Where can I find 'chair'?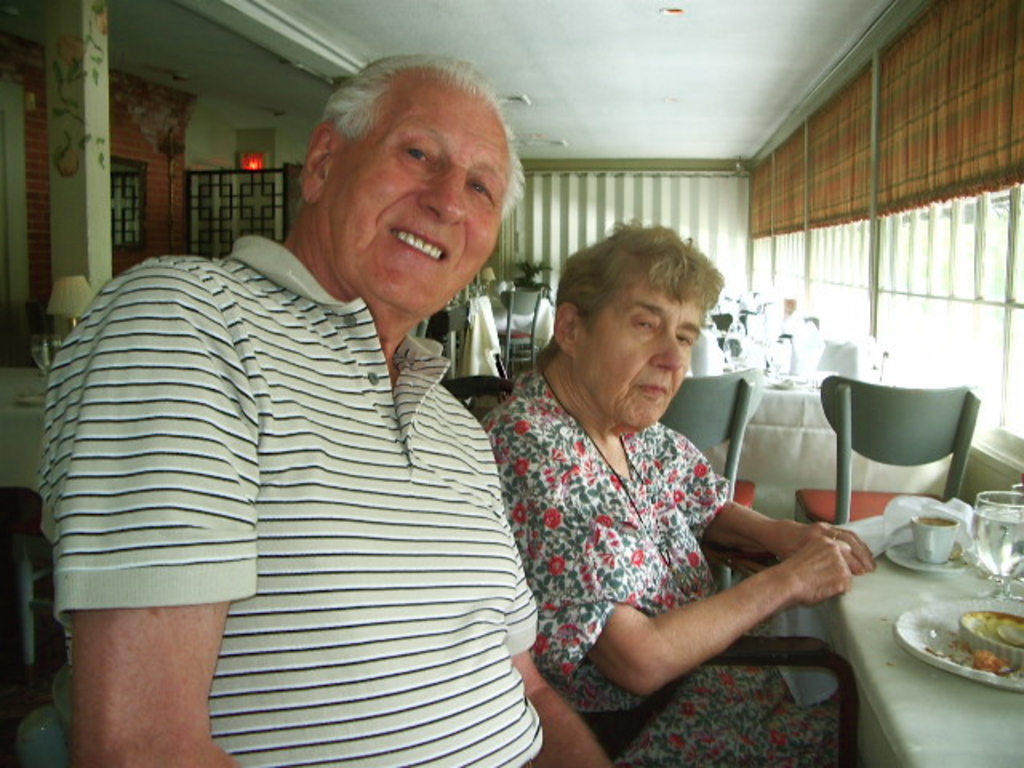
You can find it at x1=418 y1=301 x2=477 y2=384.
